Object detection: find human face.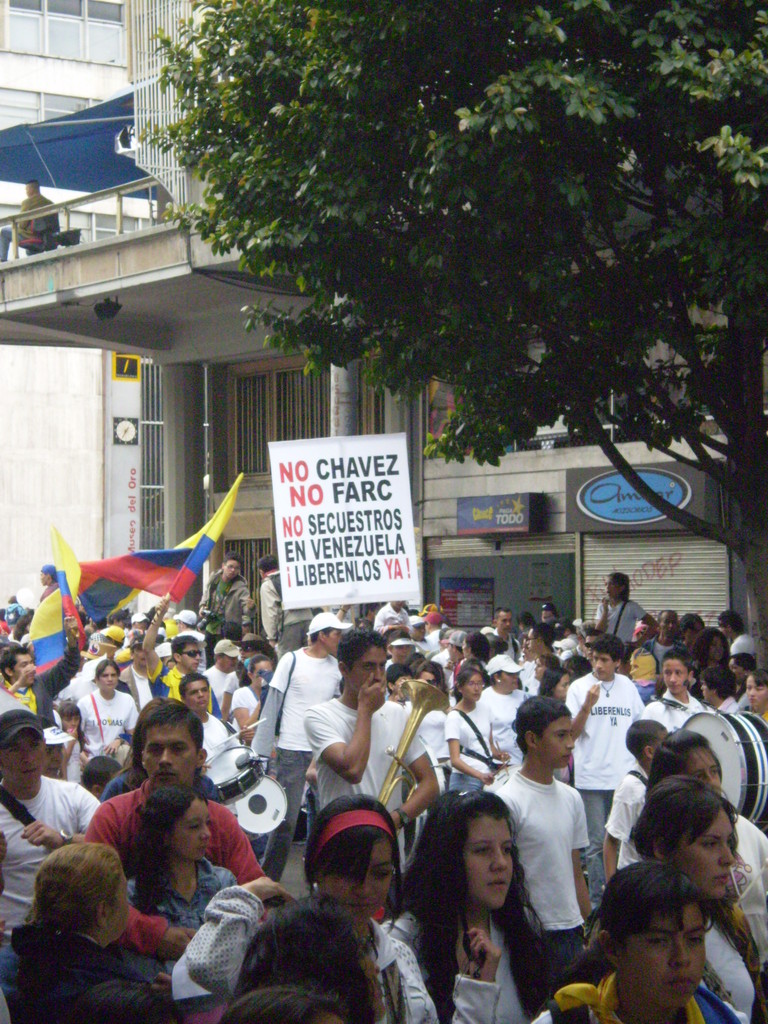
locate(89, 666, 115, 692).
